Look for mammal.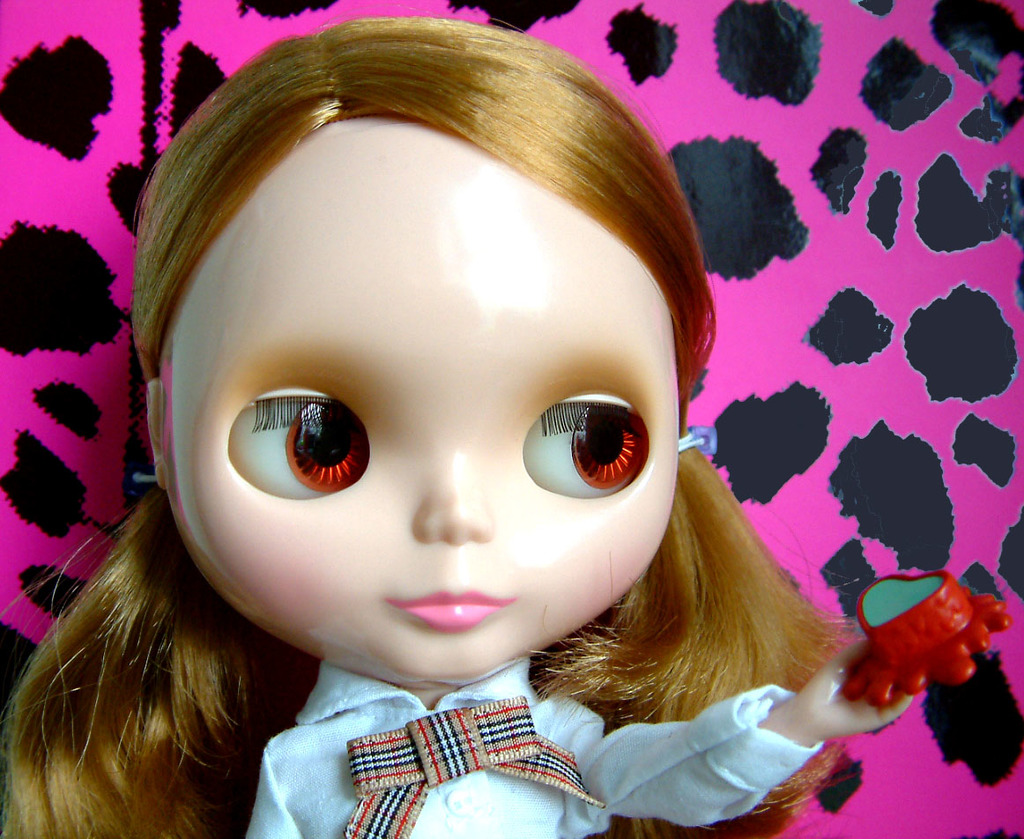
Found: {"x1": 6, "y1": 47, "x2": 898, "y2": 827}.
